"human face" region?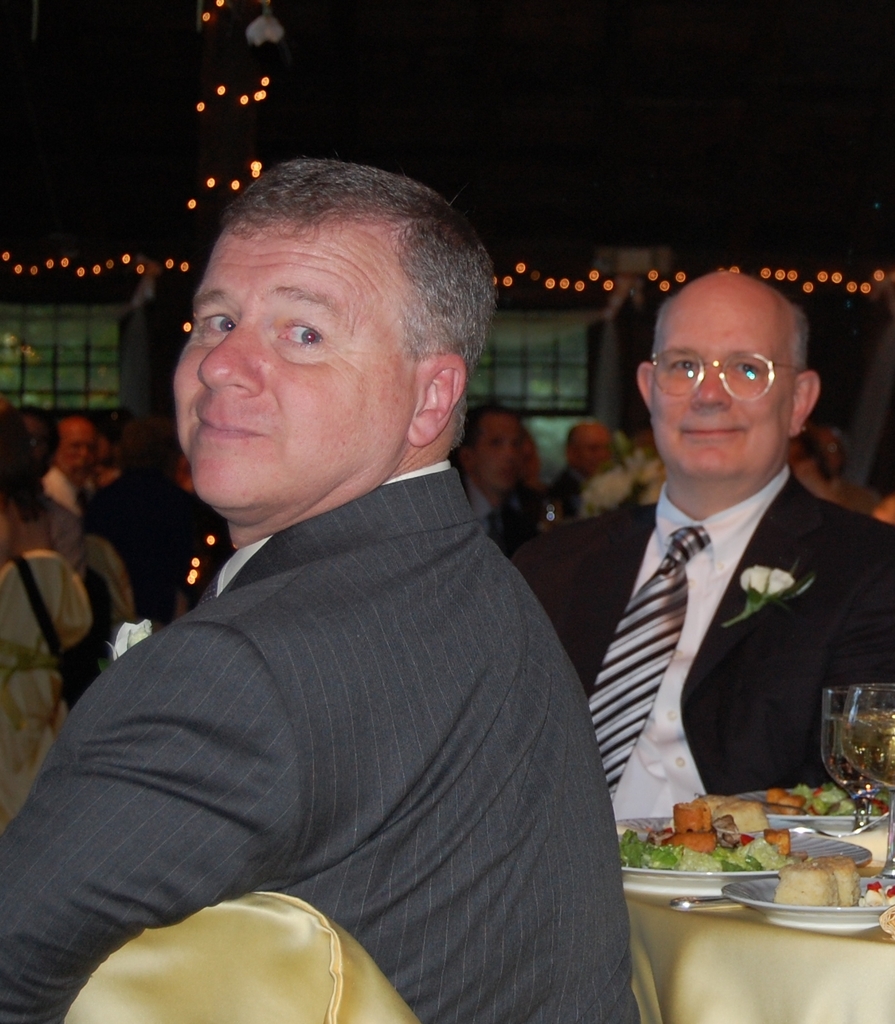
(left=565, top=430, right=614, bottom=479)
